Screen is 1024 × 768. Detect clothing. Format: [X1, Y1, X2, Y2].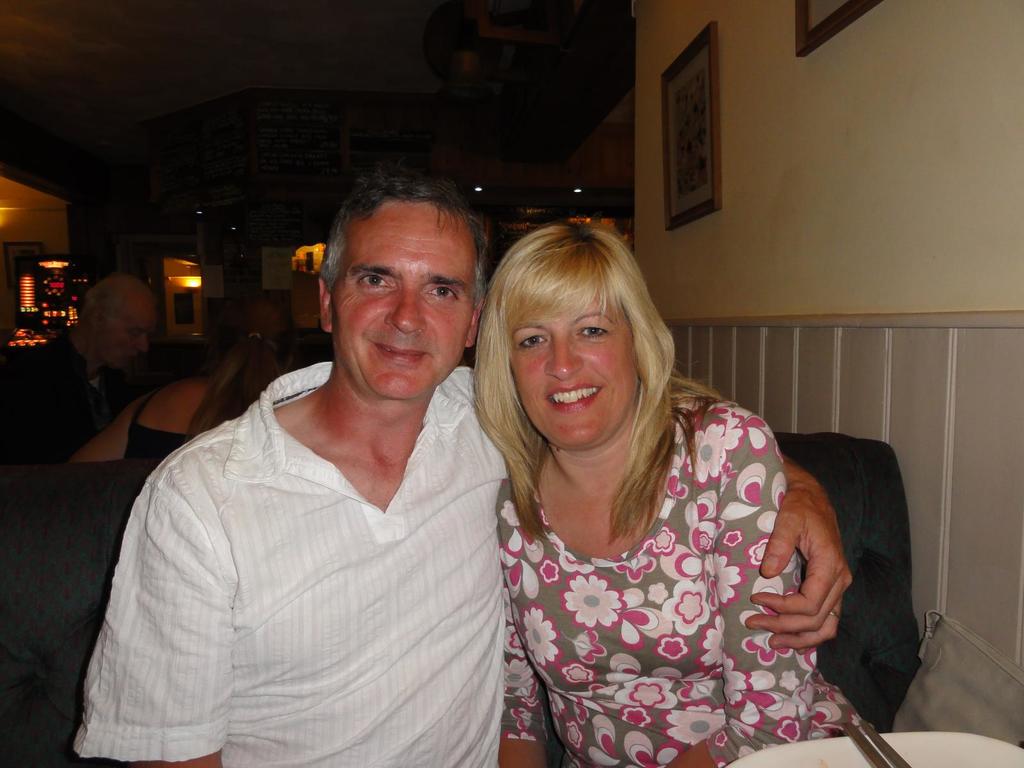
[490, 367, 888, 762].
